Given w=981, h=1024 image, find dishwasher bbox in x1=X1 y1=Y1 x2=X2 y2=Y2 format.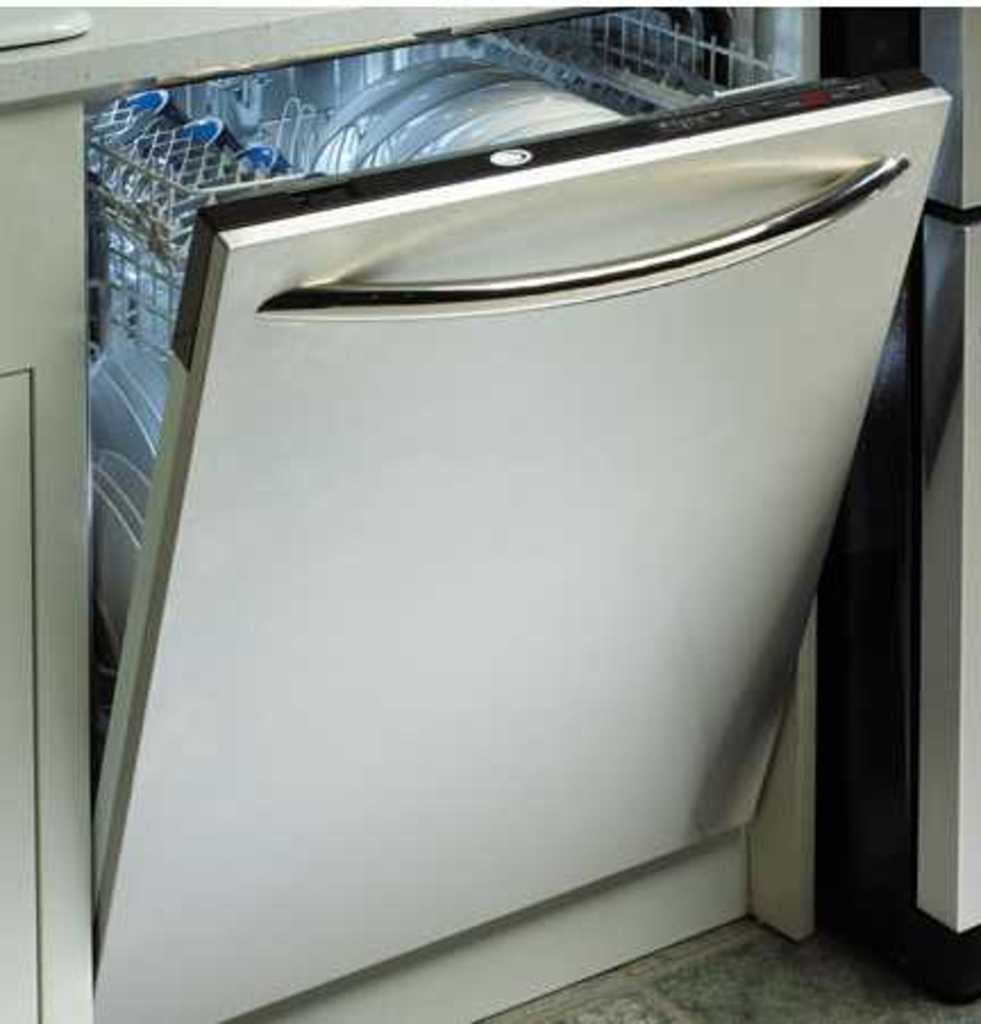
x1=86 y1=14 x2=951 y2=1022.
